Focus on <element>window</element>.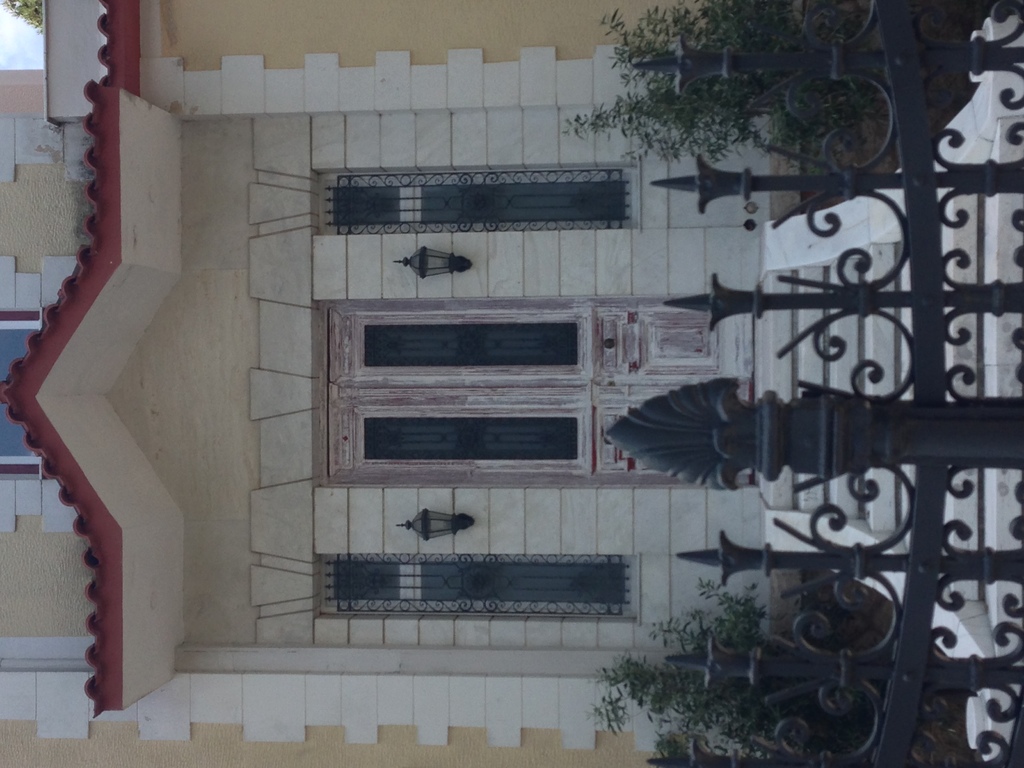
Focused at <region>1, 309, 54, 479</region>.
